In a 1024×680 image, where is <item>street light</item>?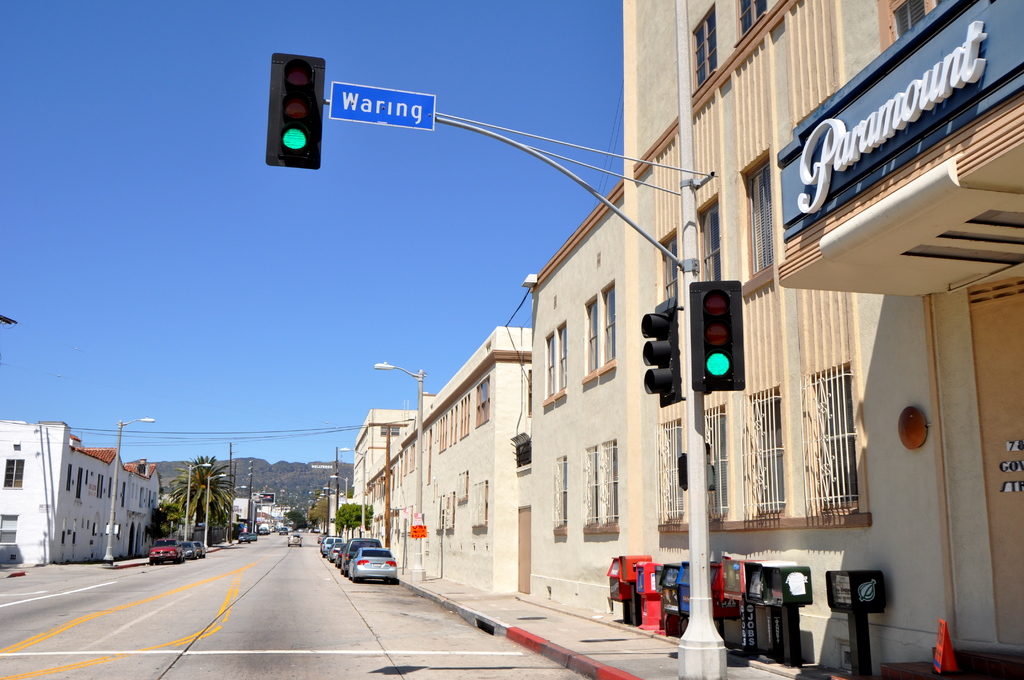
184 464 212 540.
